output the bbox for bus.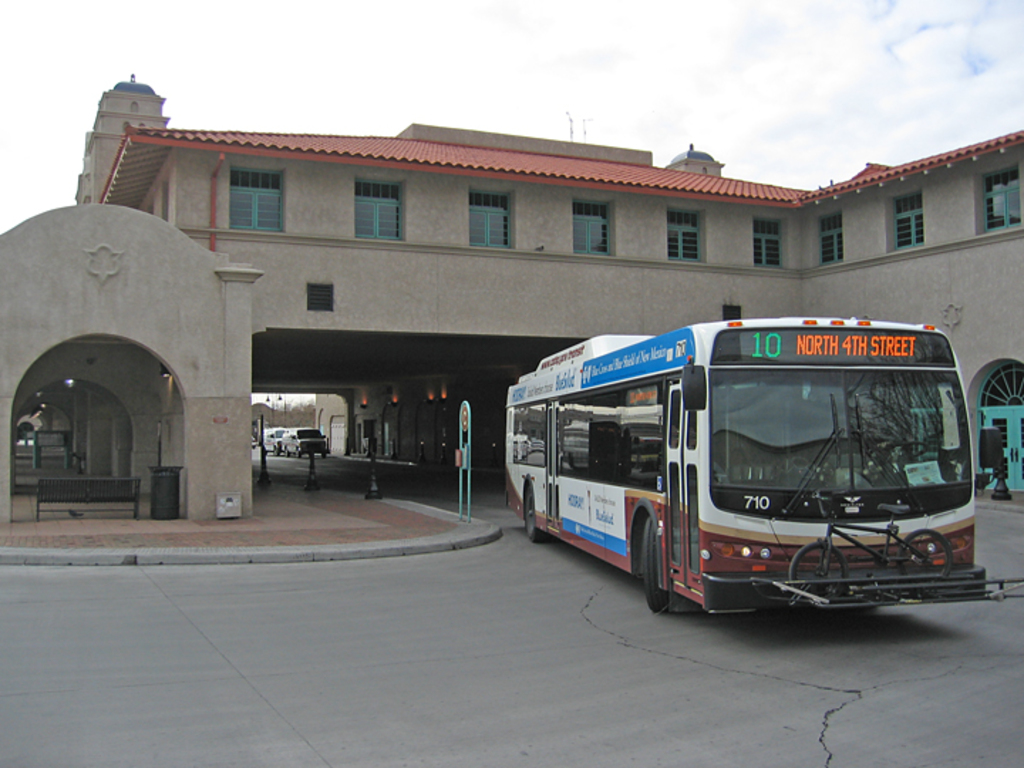
BBox(501, 314, 981, 613).
